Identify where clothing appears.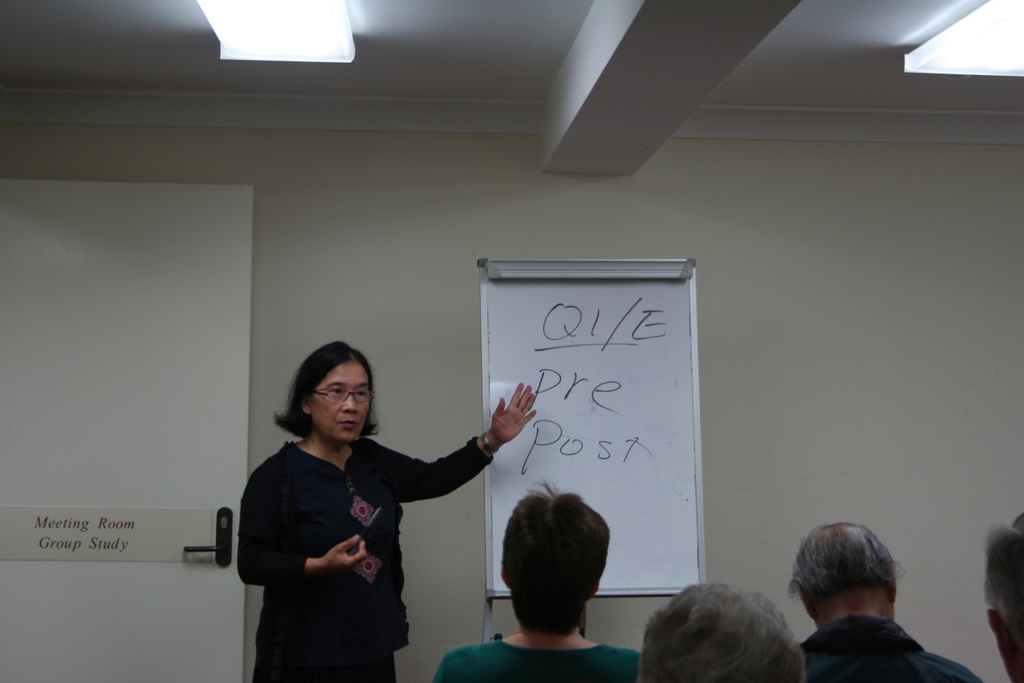
Appears at l=804, t=608, r=980, b=682.
